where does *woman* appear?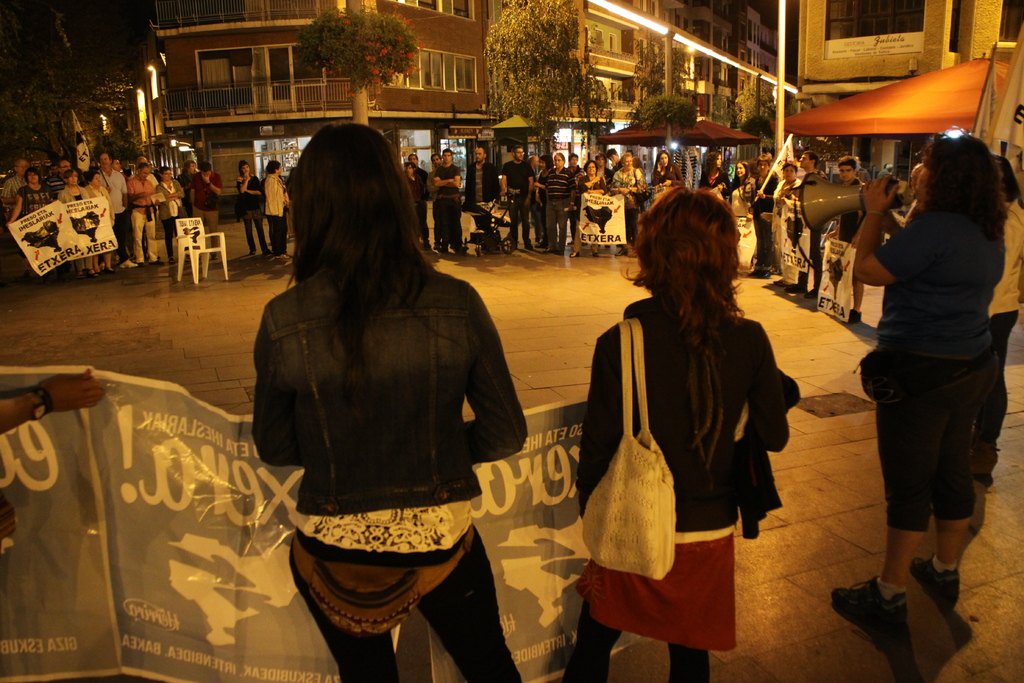
Appears at (571, 160, 607, 259).
